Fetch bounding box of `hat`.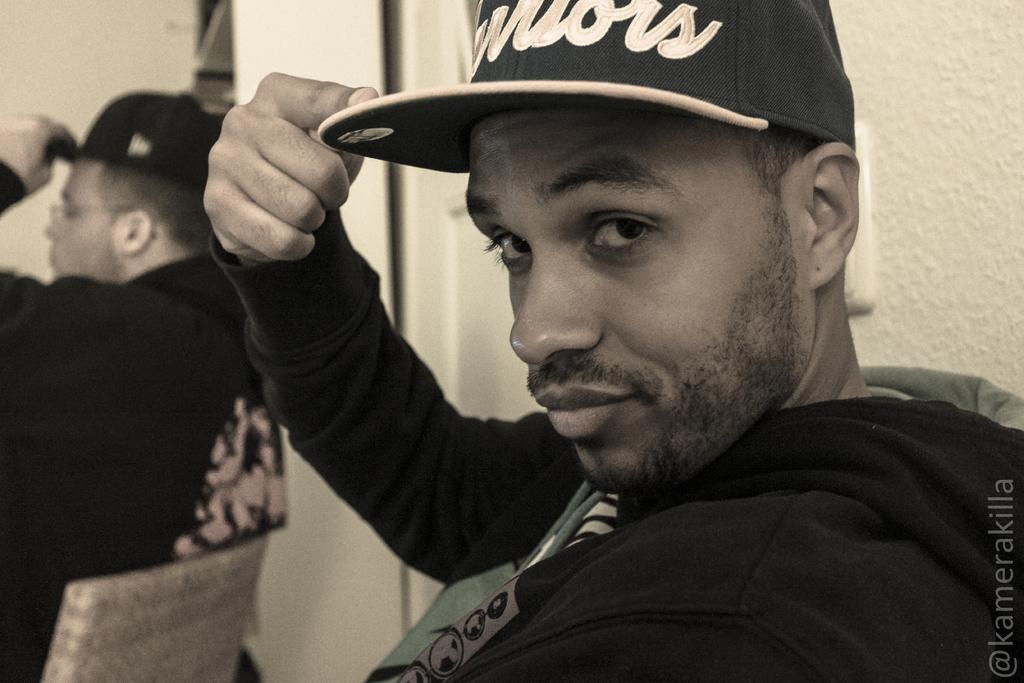
Bbox: [left=316, top=0, right=856, bottom=174].
